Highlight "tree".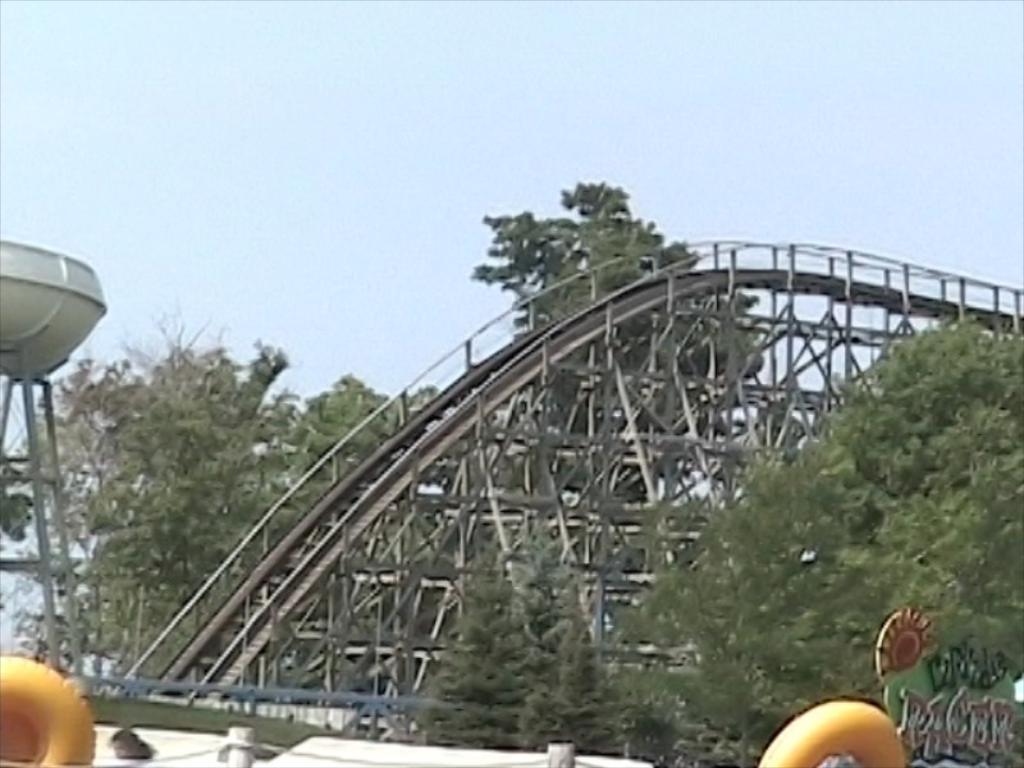
Highlighted region: 471 182 764 563.
